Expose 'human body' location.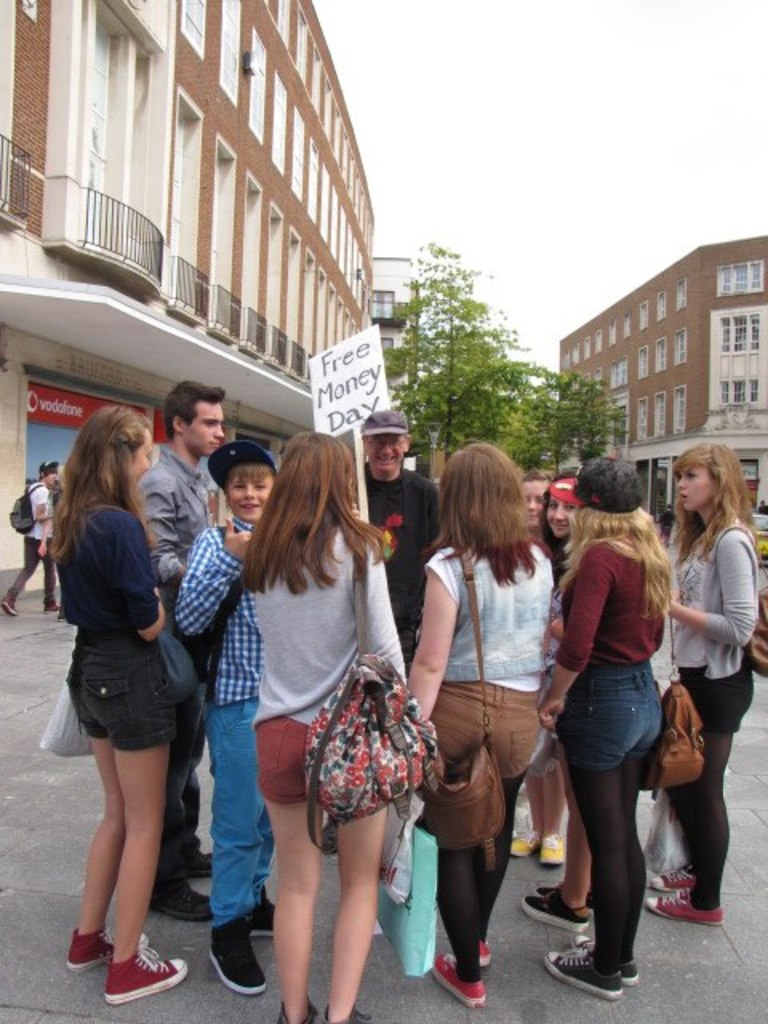
Exposed at [0,482,61,627].
